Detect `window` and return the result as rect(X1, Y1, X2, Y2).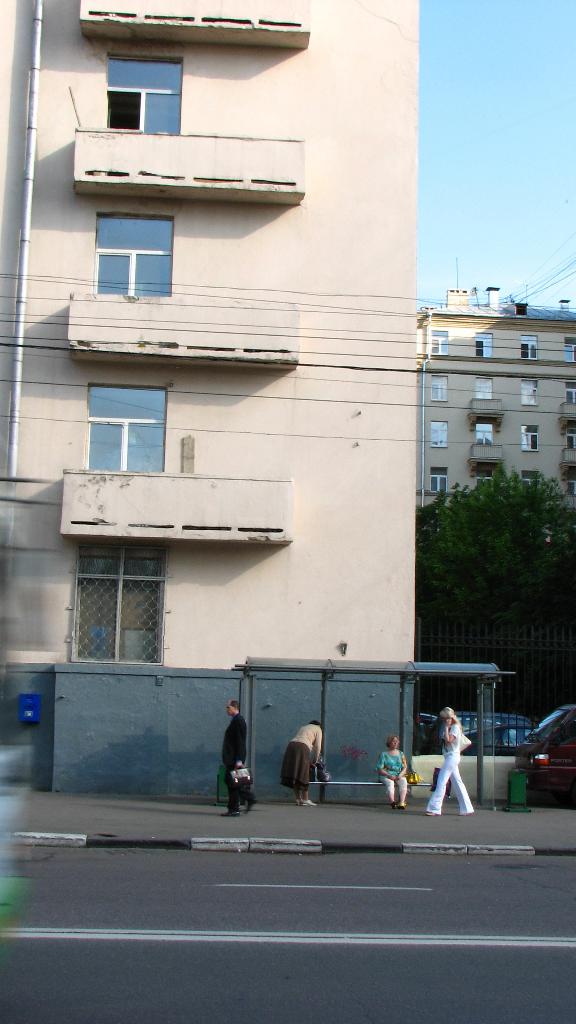
rect(477, 474, 496, 490).
